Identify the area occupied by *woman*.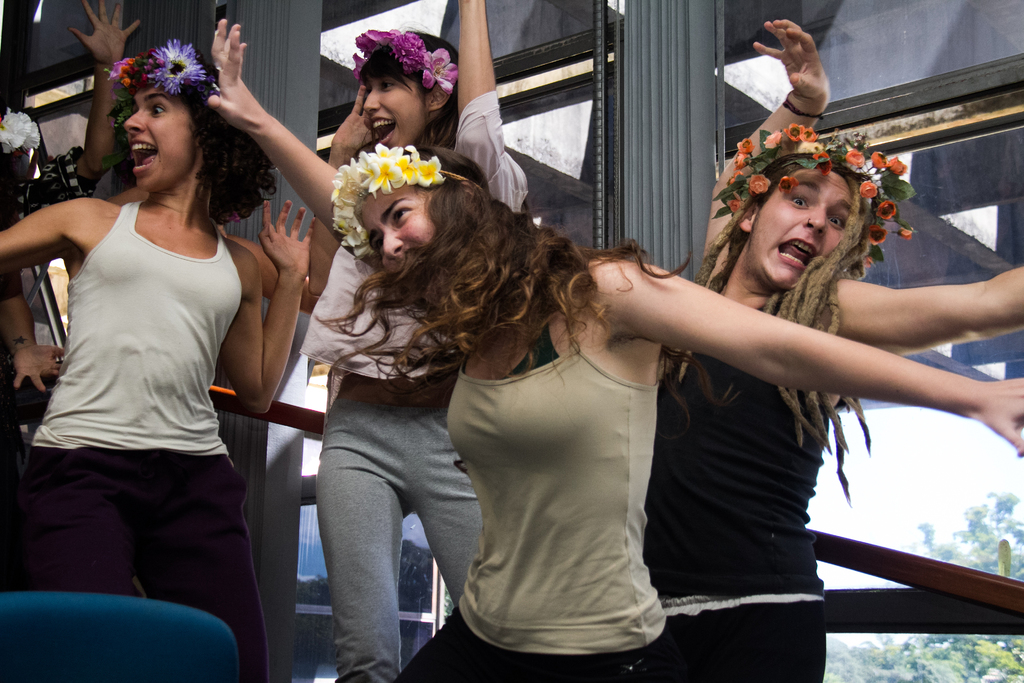
Area: detection(641, 21, 1023, 682).
